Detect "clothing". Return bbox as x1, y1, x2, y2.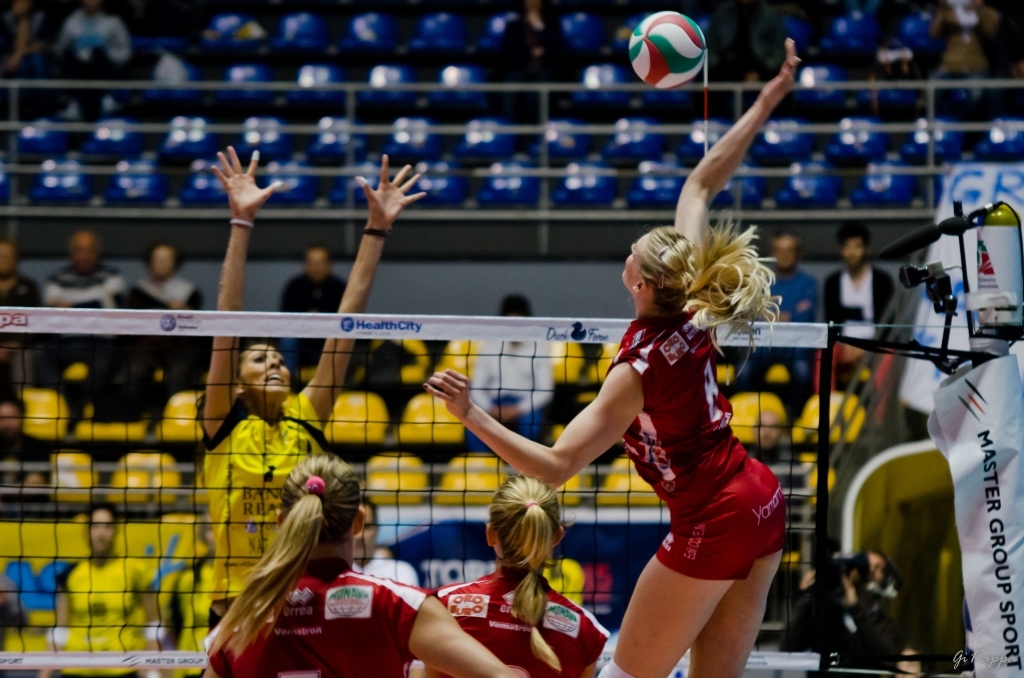
759, 437, 797, 516.
